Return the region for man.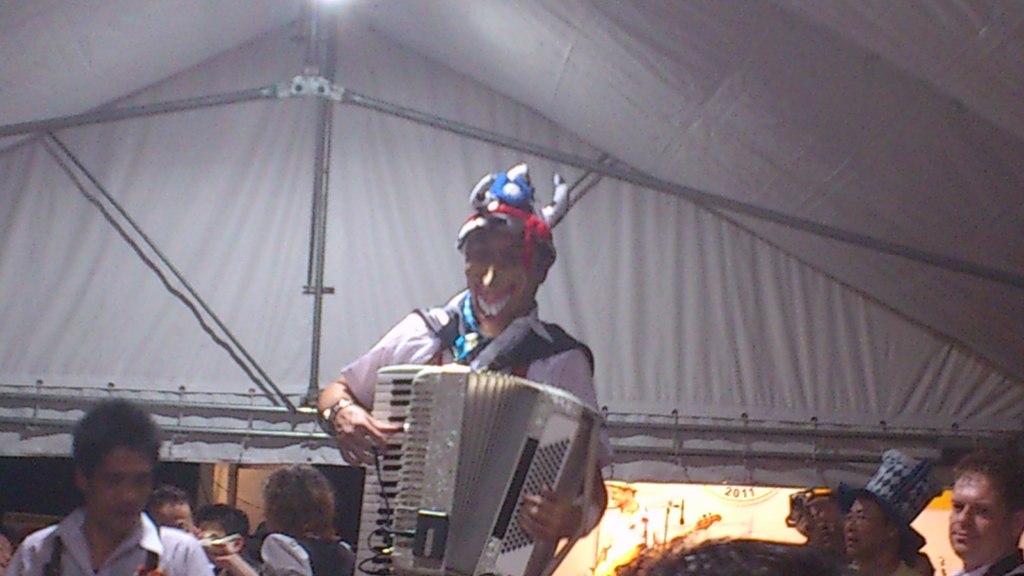
(805,436,956,575).
